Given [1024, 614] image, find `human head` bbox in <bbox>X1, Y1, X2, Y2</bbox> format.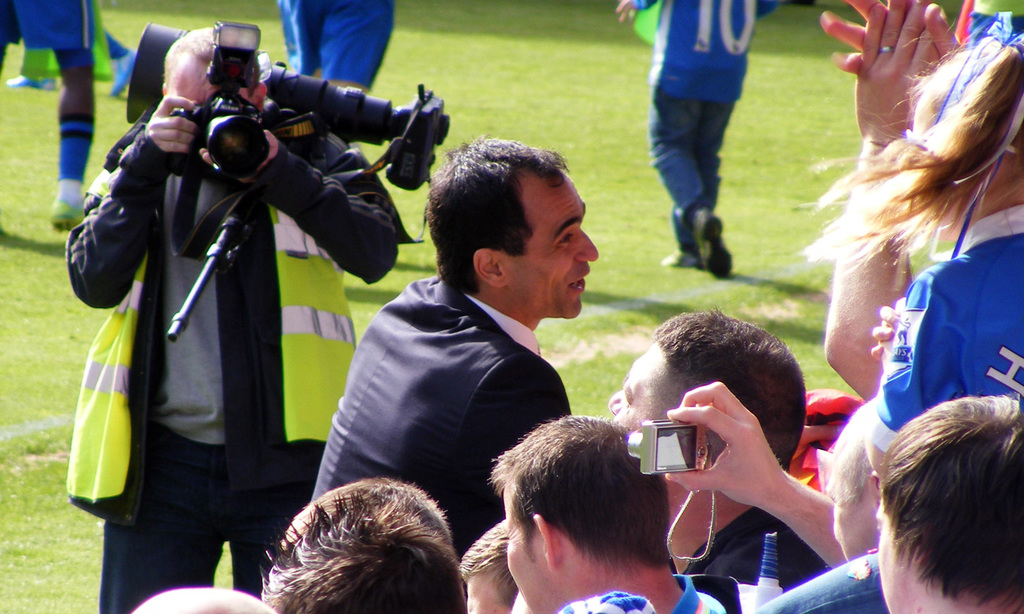
<bbox>257, 494, 469, 613</bbox>.
